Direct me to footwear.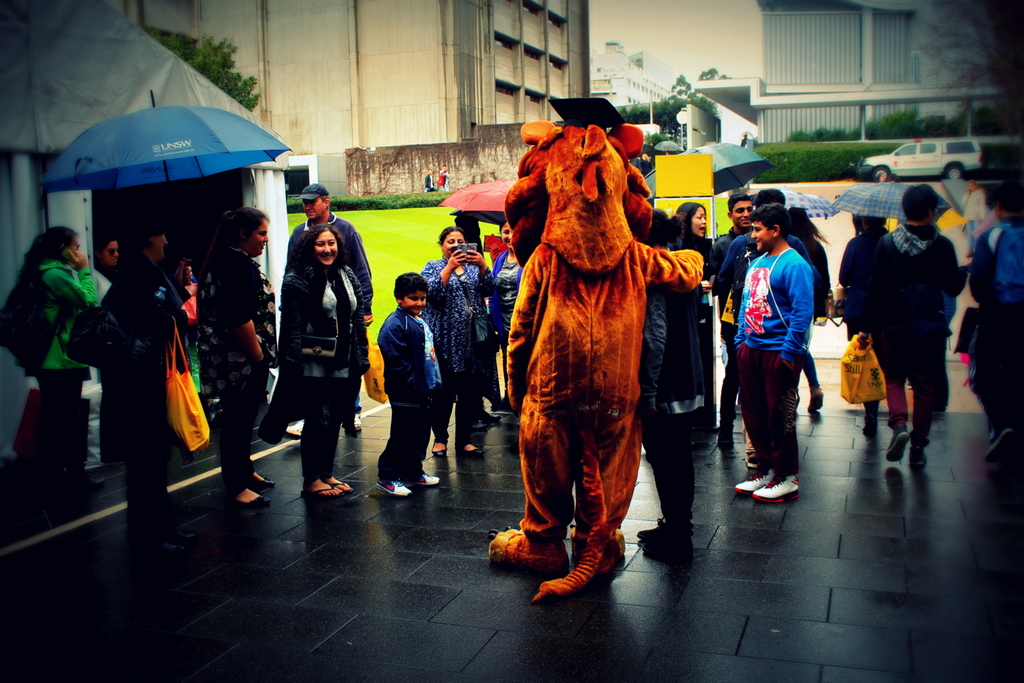
Direction: (808, 388, 828, 410).
